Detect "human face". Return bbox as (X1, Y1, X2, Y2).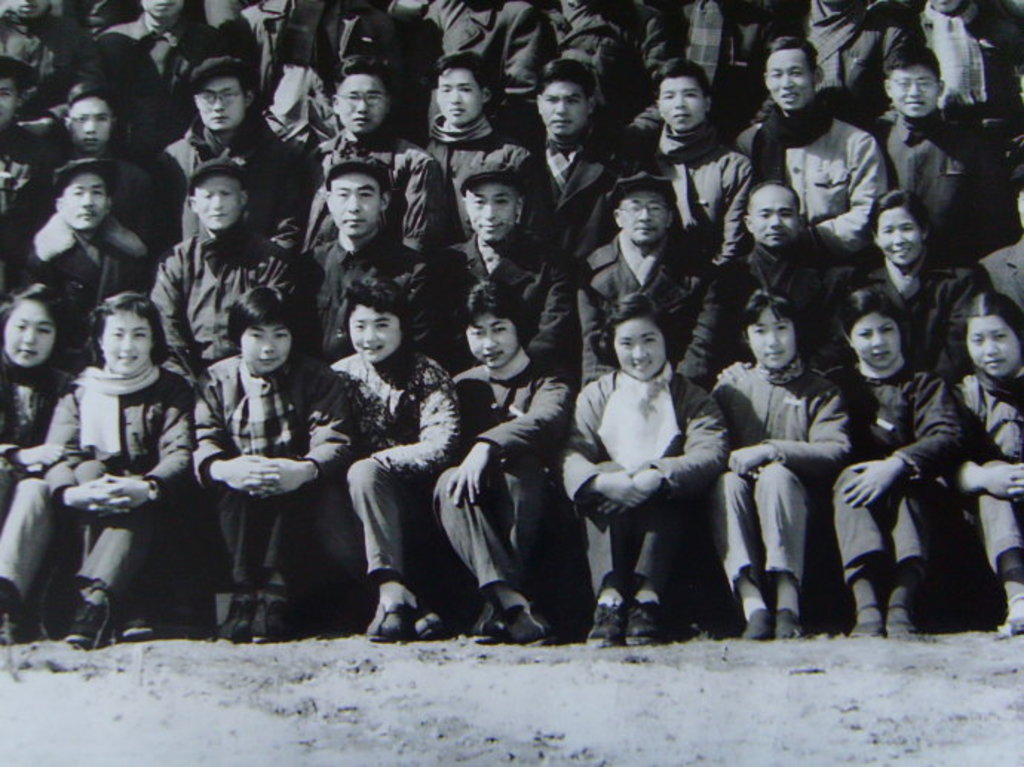
(0, 83, 18, 128).
